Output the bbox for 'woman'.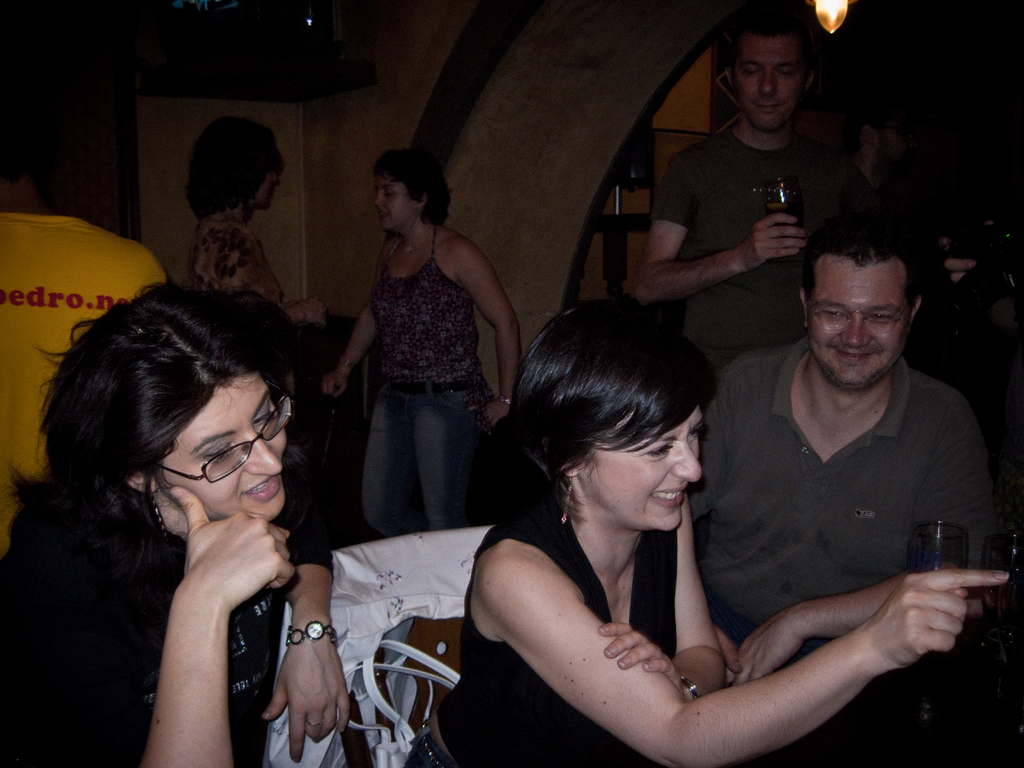
x1=185 y1=118 x2=328 y2=324.
